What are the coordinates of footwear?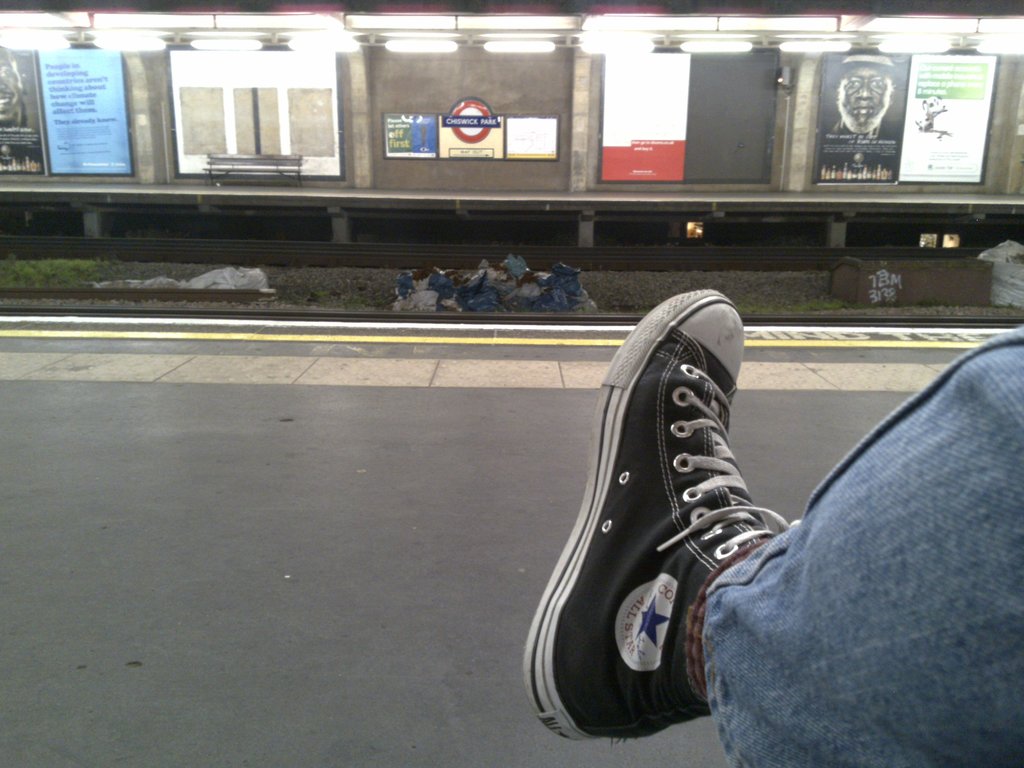
{"left": 534, "top": 291, "right": 788, "bottom": 758}.
